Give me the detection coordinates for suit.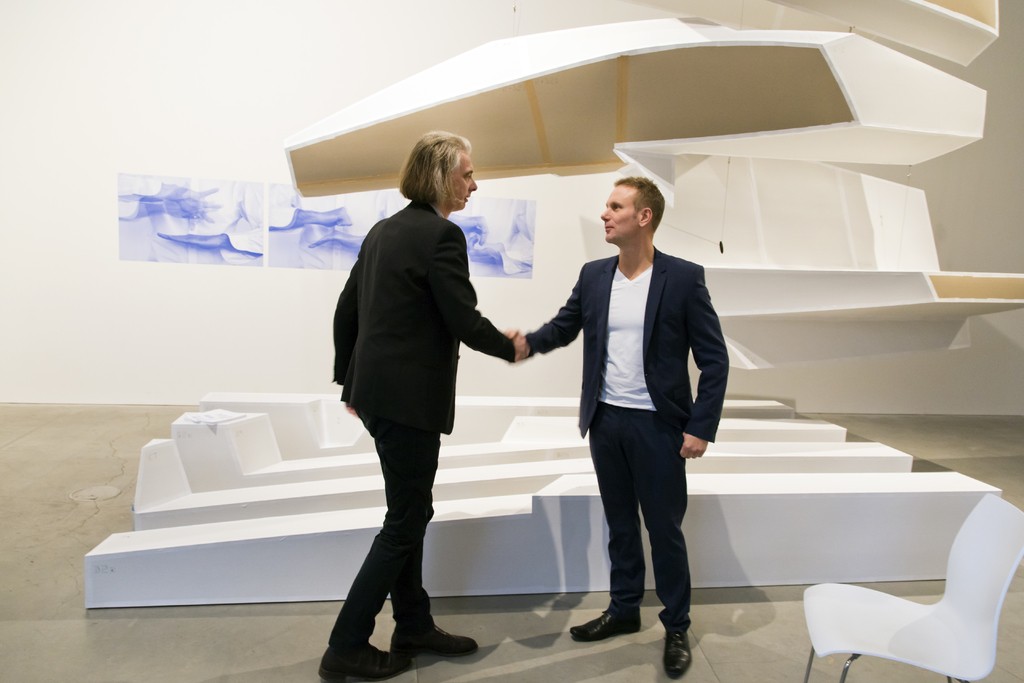
328, 198, 510, 671.
